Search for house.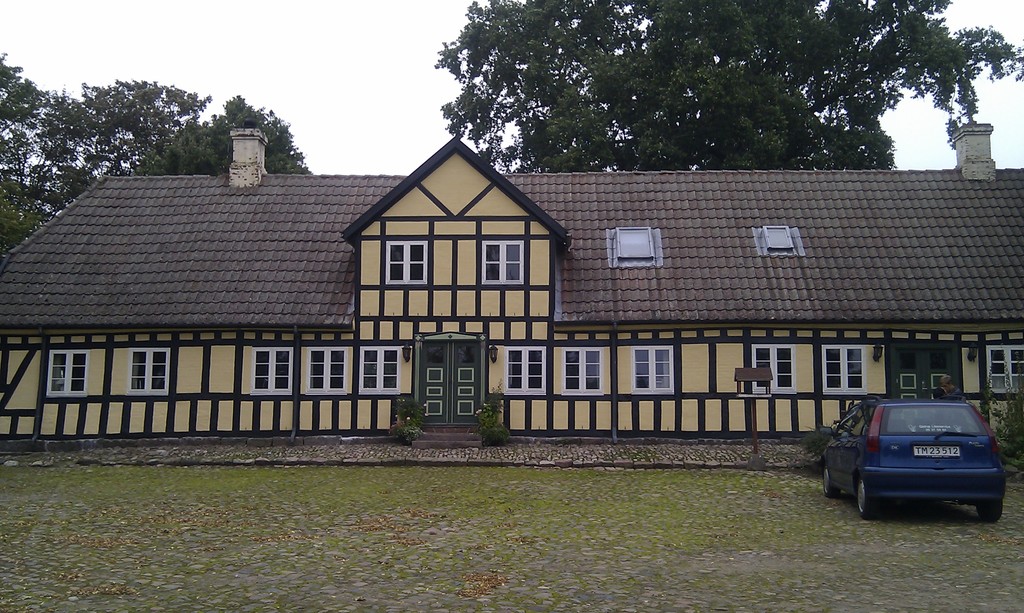
Found at x1=0 y1=120 x2=1023 y2=463.
